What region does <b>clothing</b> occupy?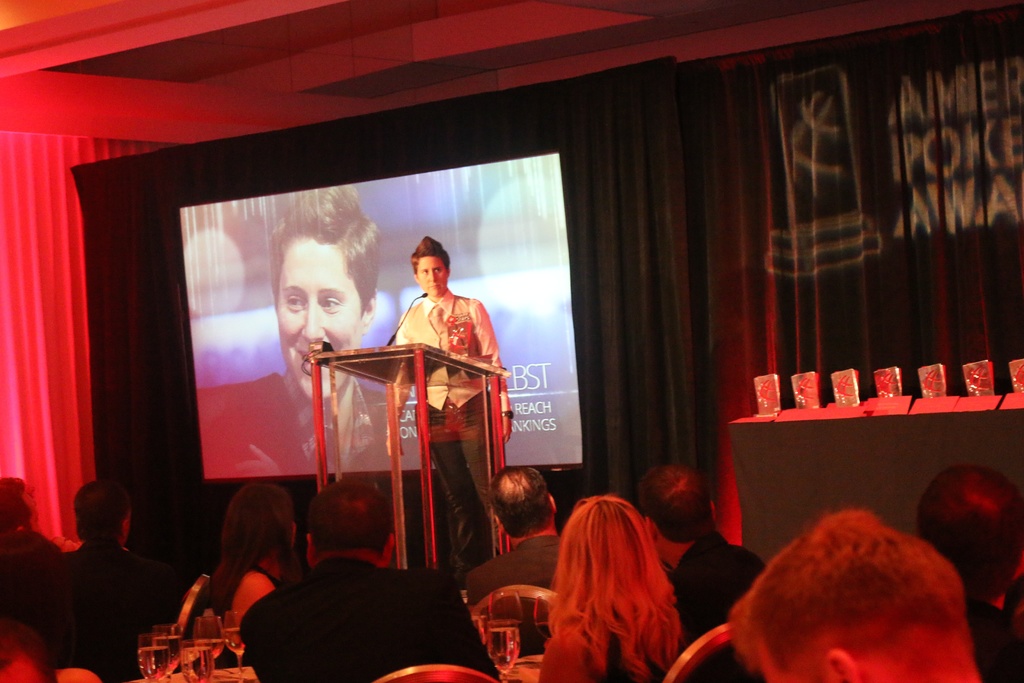
[x1=461, y1=534, x2=568, y2=612].
